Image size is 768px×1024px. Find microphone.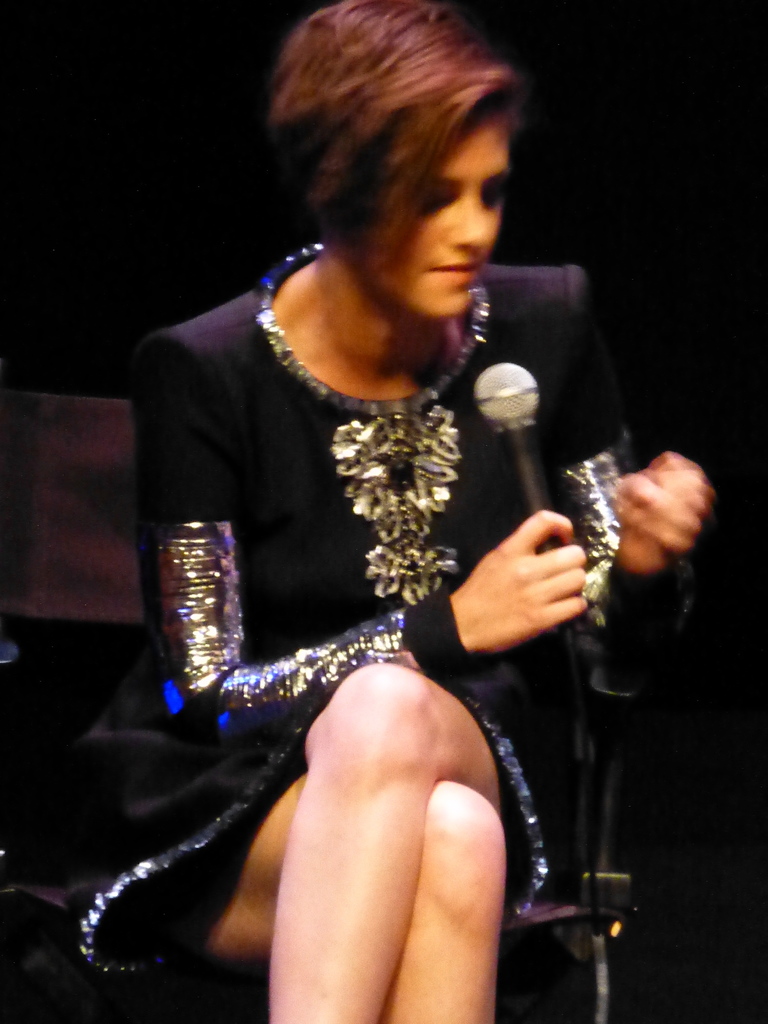
(left=476, top=357, right=583, bottom=652).
